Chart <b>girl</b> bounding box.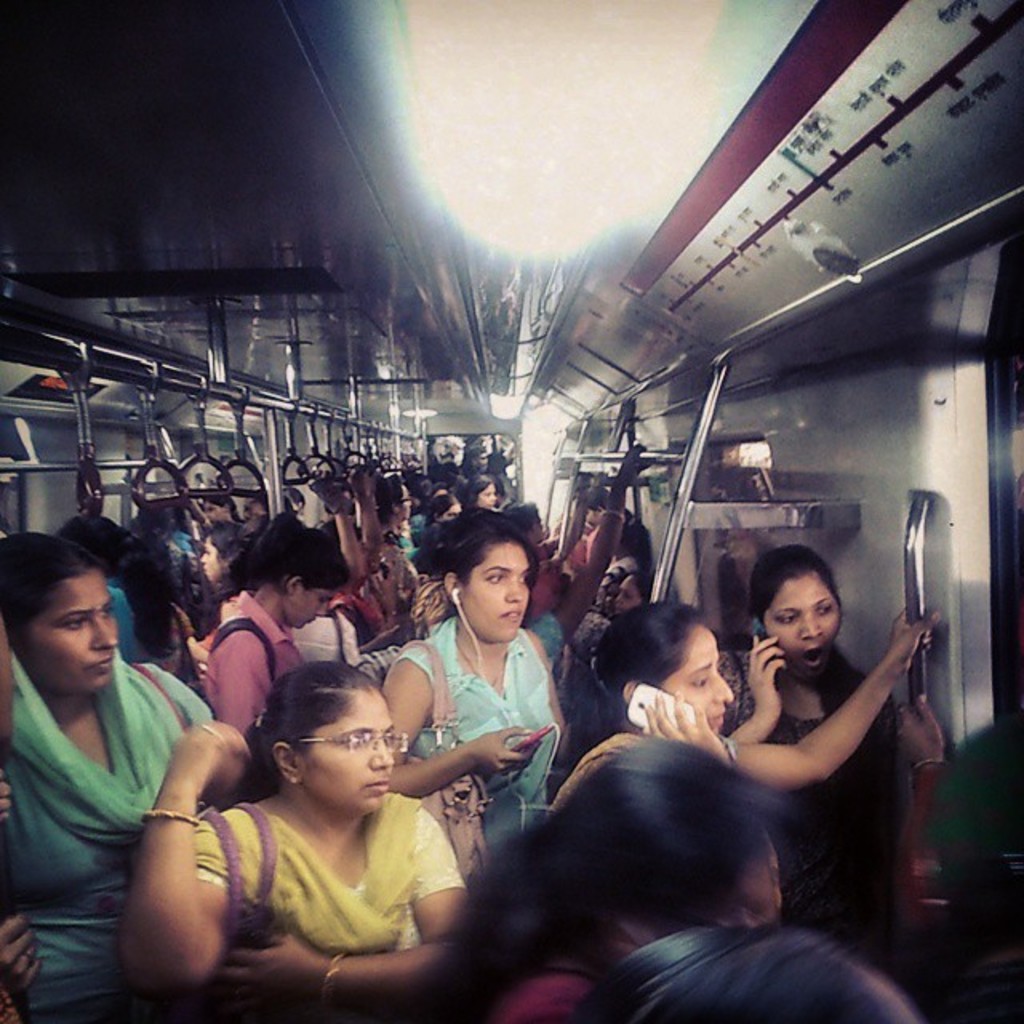
Charted: region(462, 475, 496, 515).
